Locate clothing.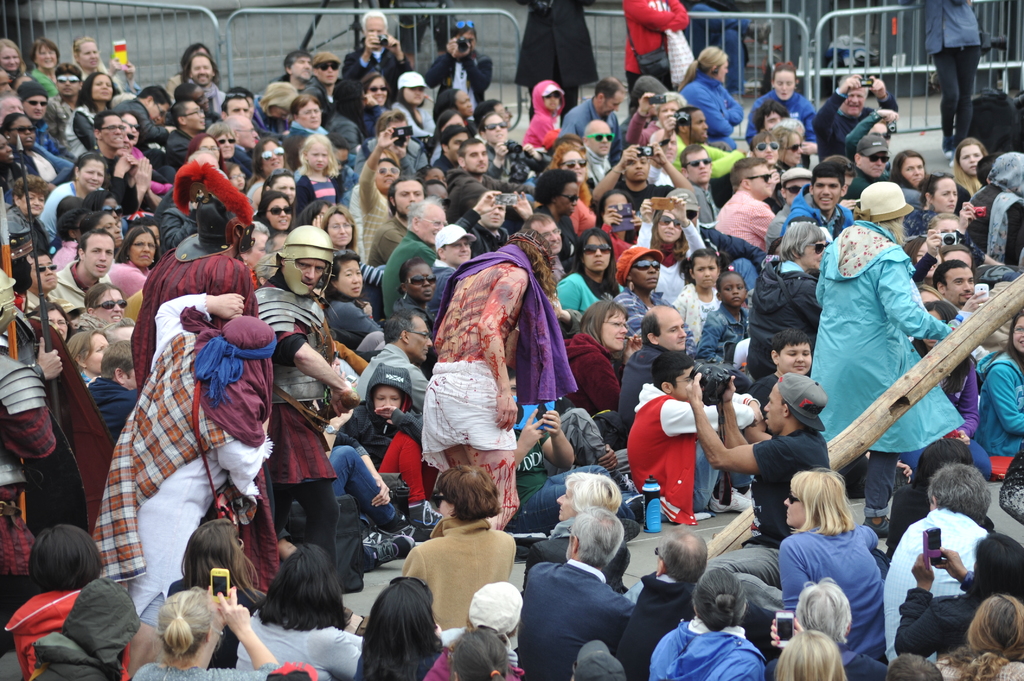
Bounding box: x1=214 y1=140 x2=254 y2=169.
